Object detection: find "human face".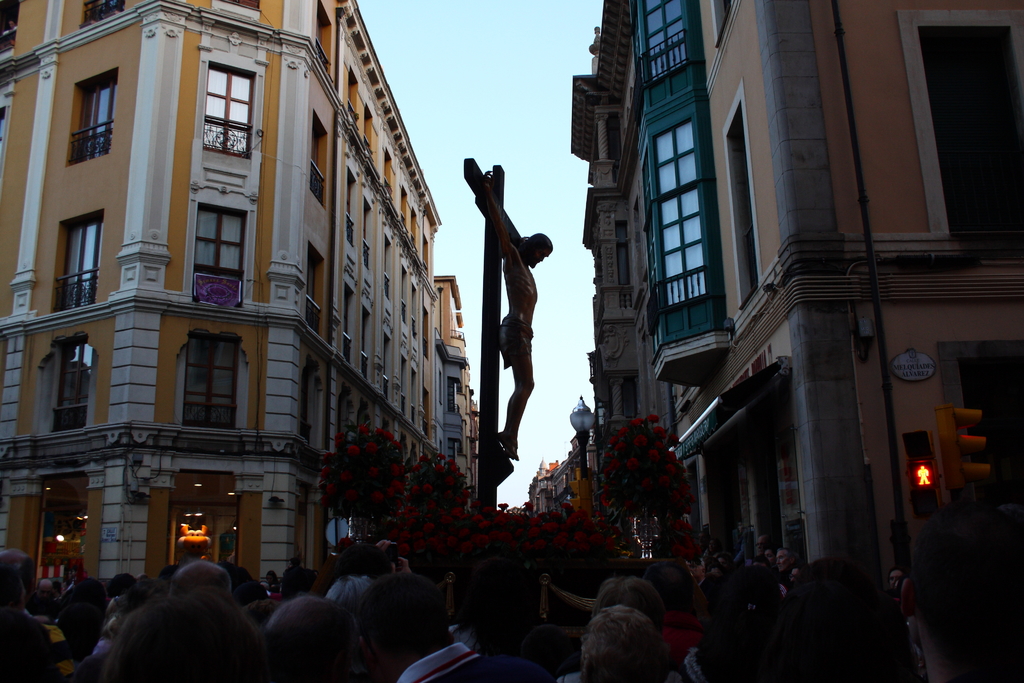
790, 568, 799, 583.
